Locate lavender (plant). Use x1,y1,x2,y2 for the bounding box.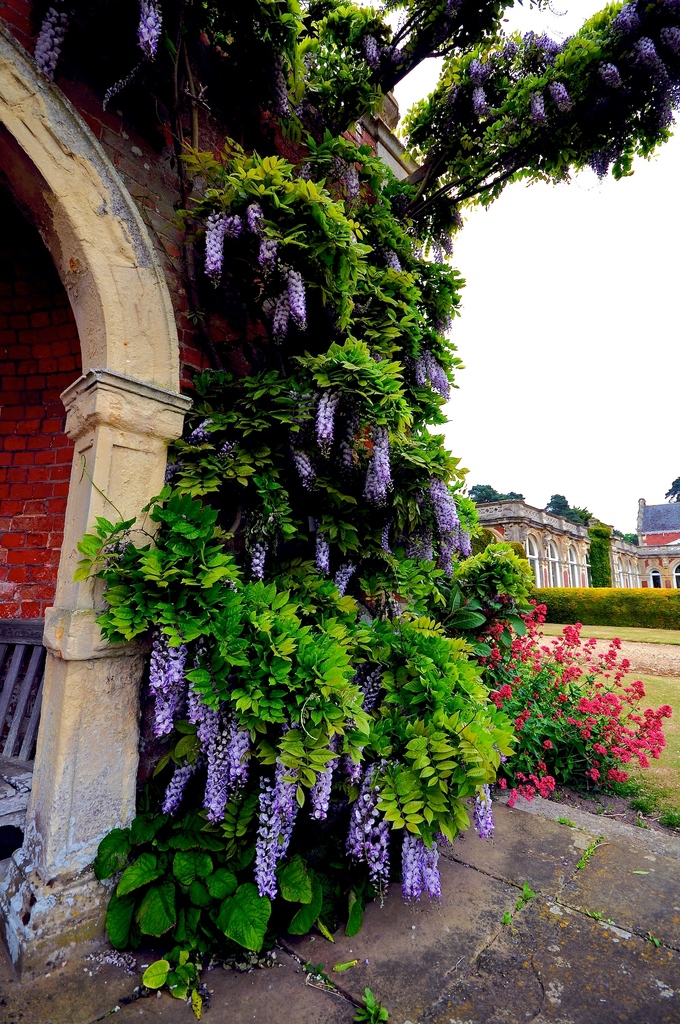
289,271,309,338.
